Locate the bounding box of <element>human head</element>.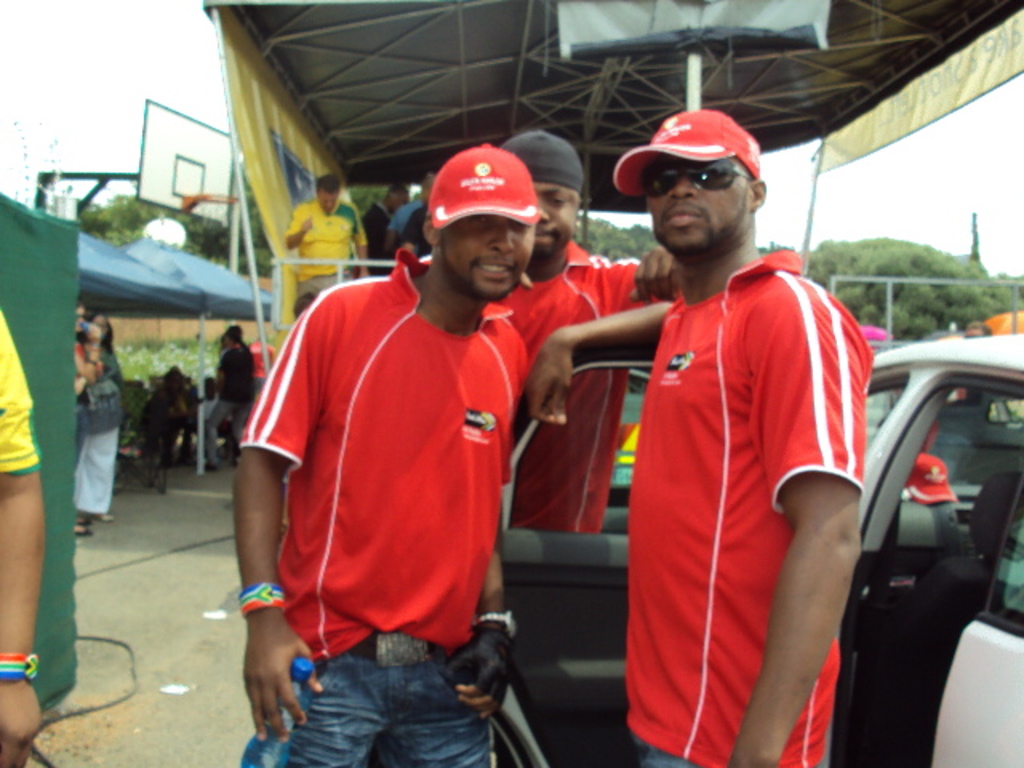
Bounding box: bbox=[619, 106, 776, 264].
